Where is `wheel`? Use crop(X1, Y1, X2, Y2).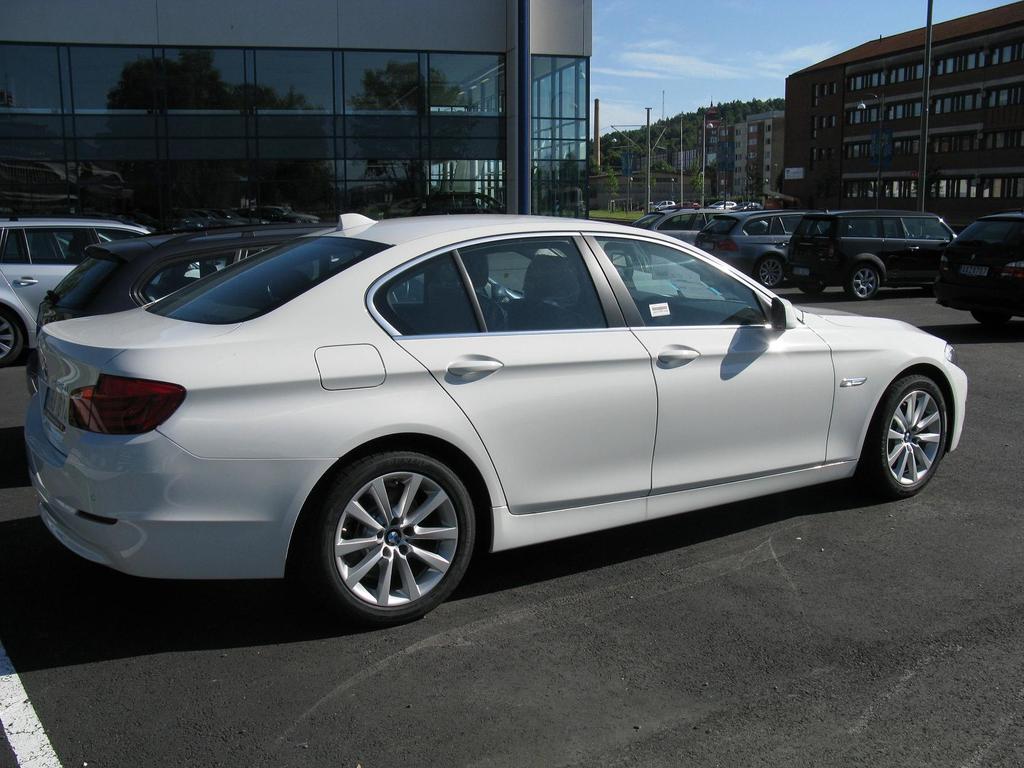
crop(753, 257, 784, 287).
